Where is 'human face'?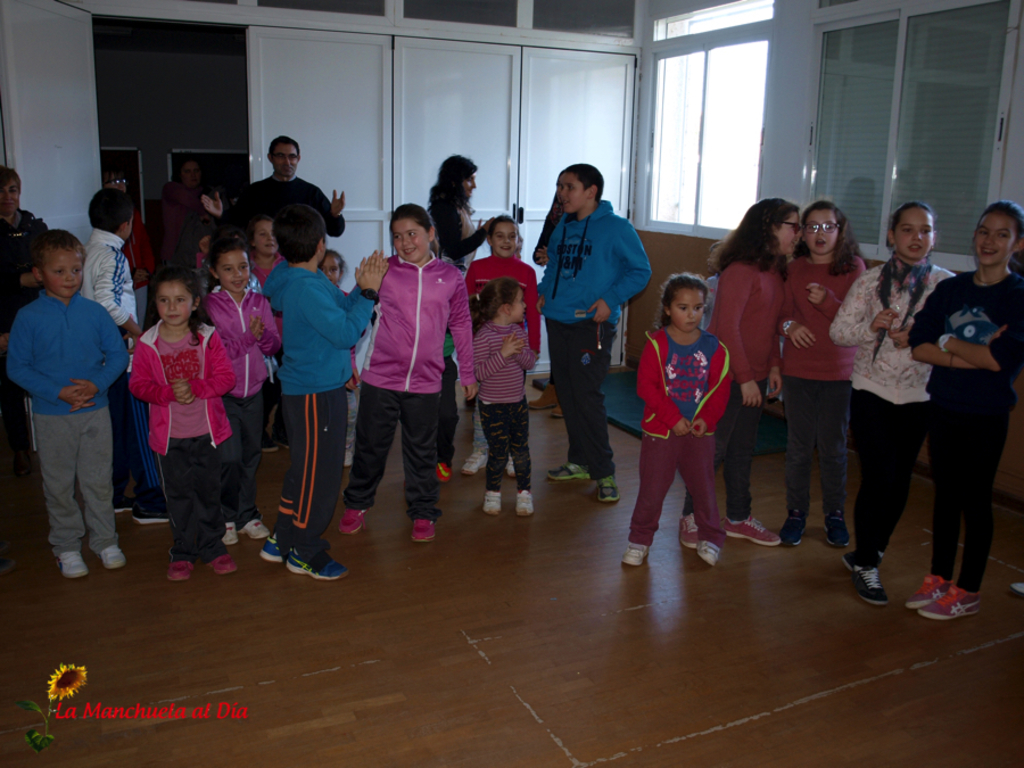
[670,287,709,338].
